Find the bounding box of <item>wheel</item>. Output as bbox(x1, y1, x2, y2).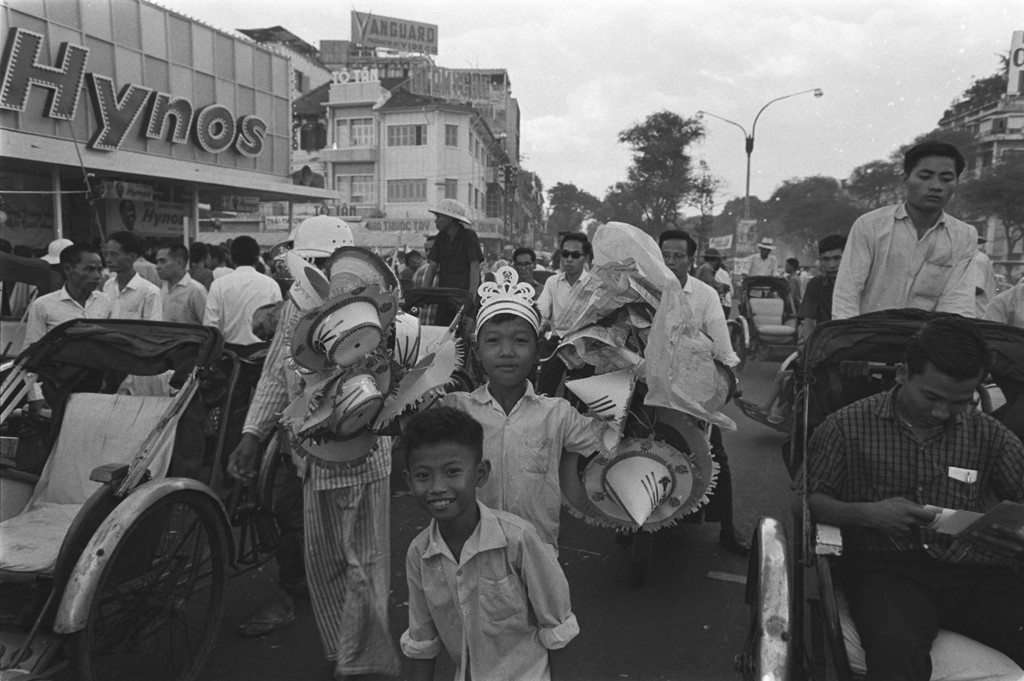
bbox(70, 471, 223, 662).
